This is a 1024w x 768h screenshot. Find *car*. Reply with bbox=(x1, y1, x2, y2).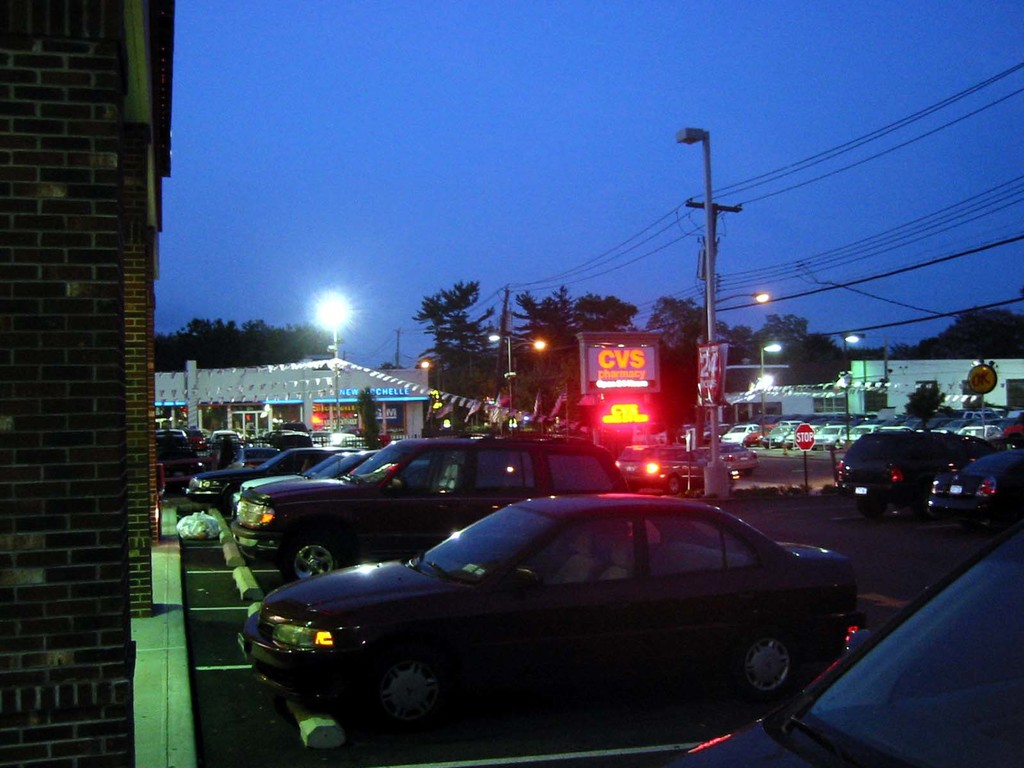
bbox=(931, 447, 1023, 532).
